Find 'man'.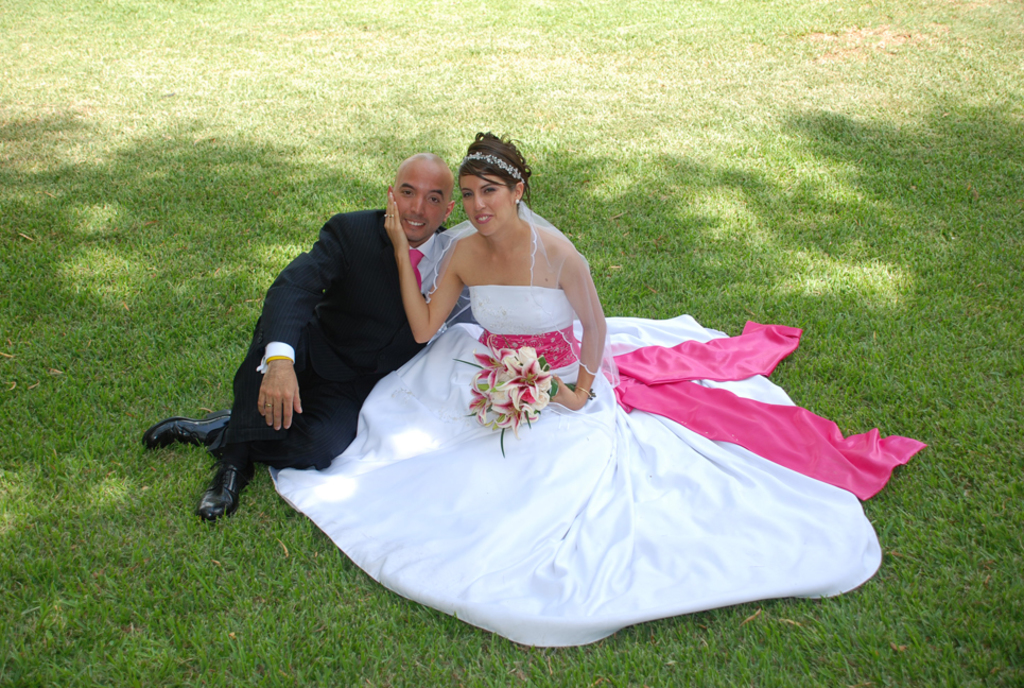
x1=179 y1=152 x2=451 y2=541.
